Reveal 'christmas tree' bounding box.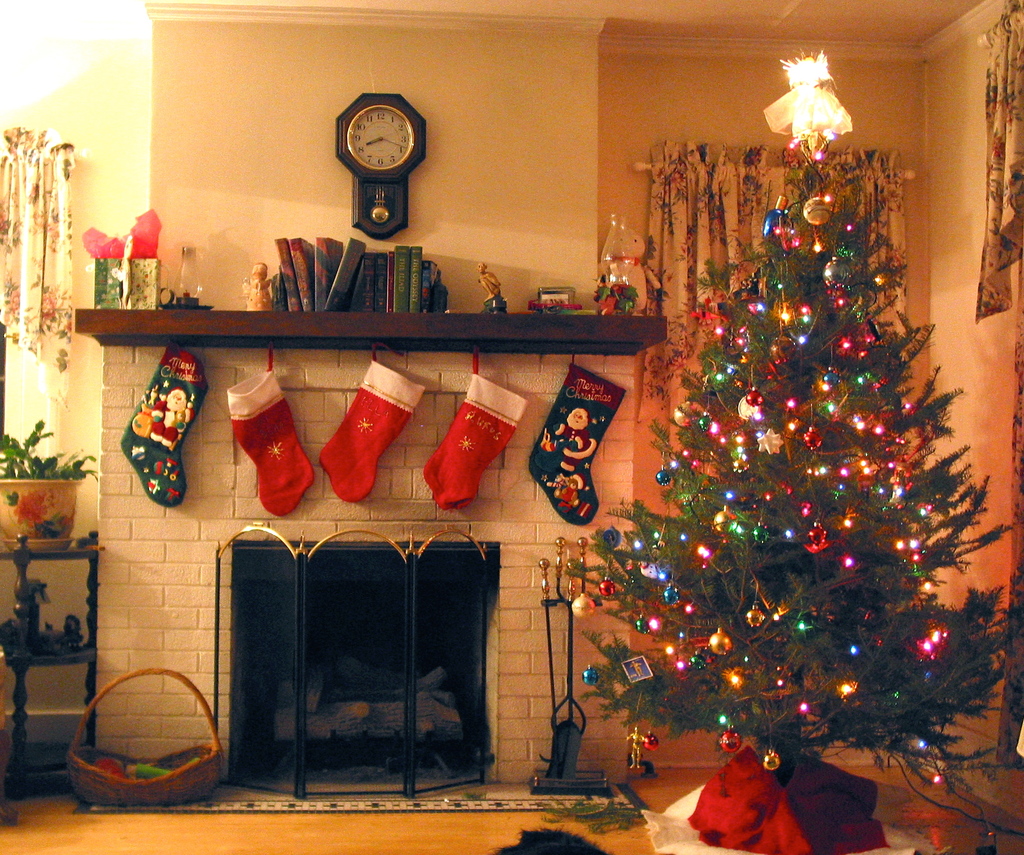
Revealed: {"x1": 571, "y1": 118, "x2": 1023, "y2": 765}.
